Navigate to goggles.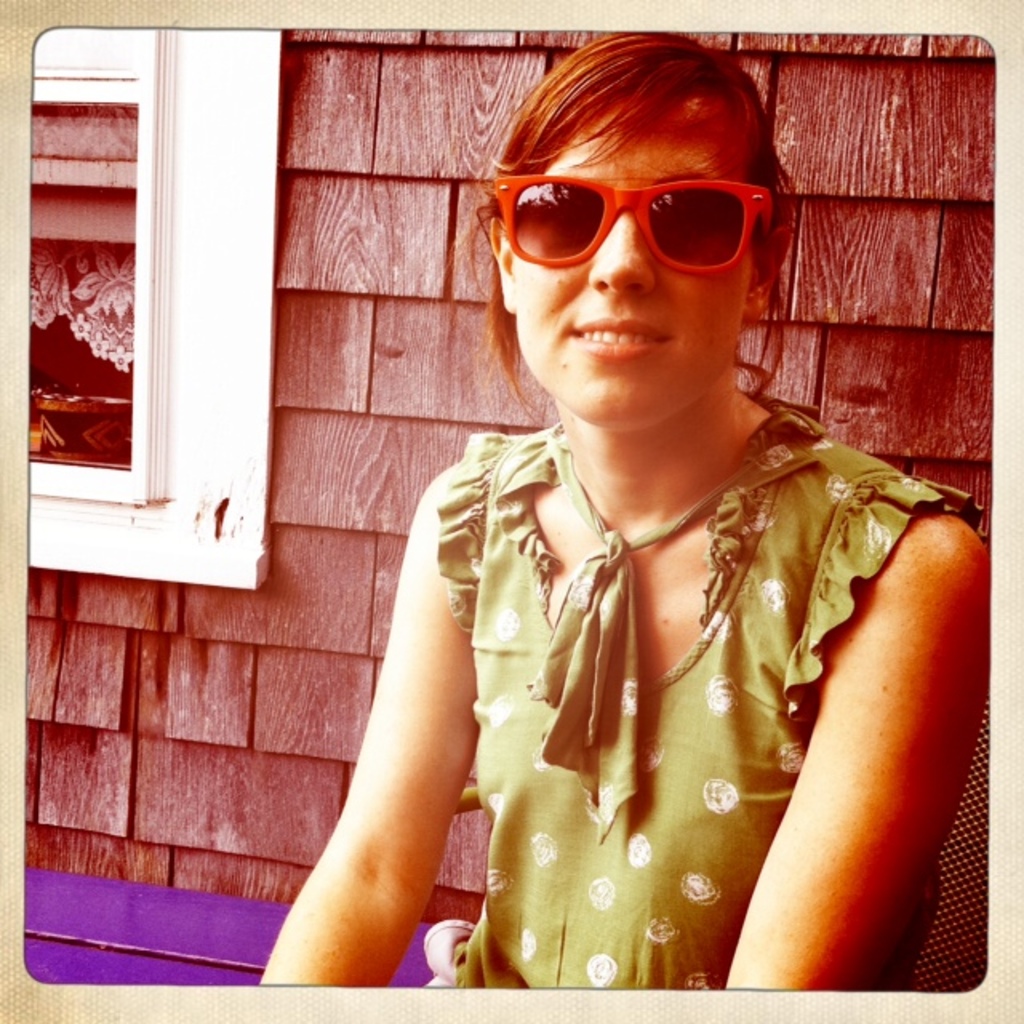
Navigation target: l=501, t=150, r=790, b=262.
